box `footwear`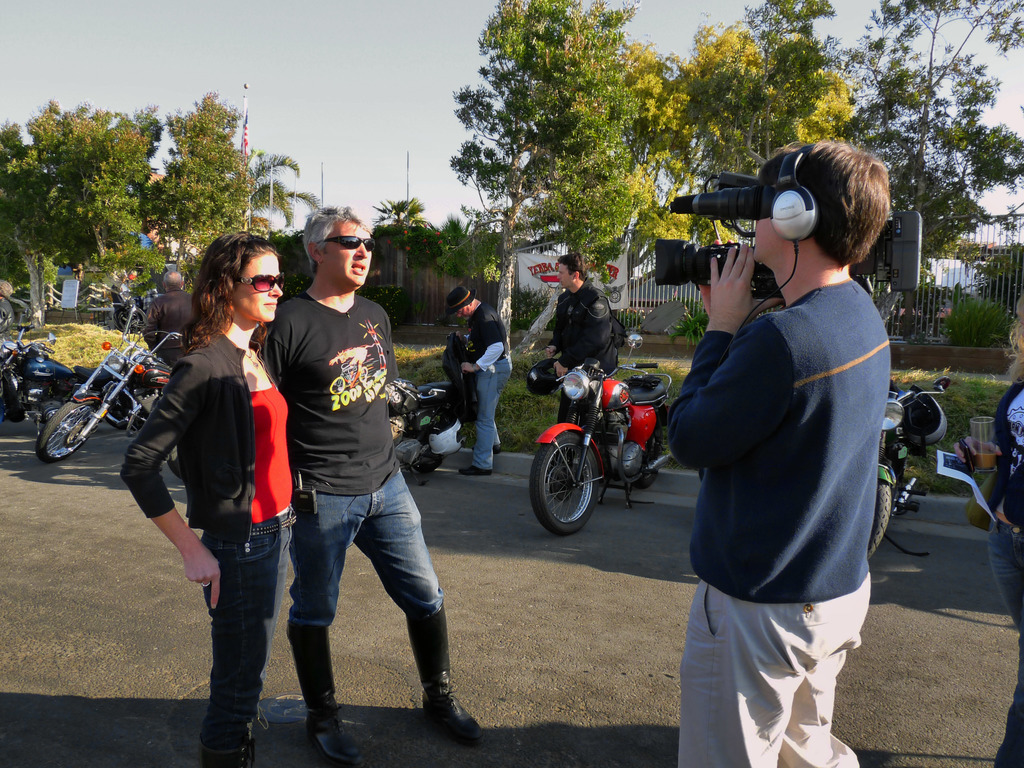
x1=292 y1=623 x2=364 y2=766
